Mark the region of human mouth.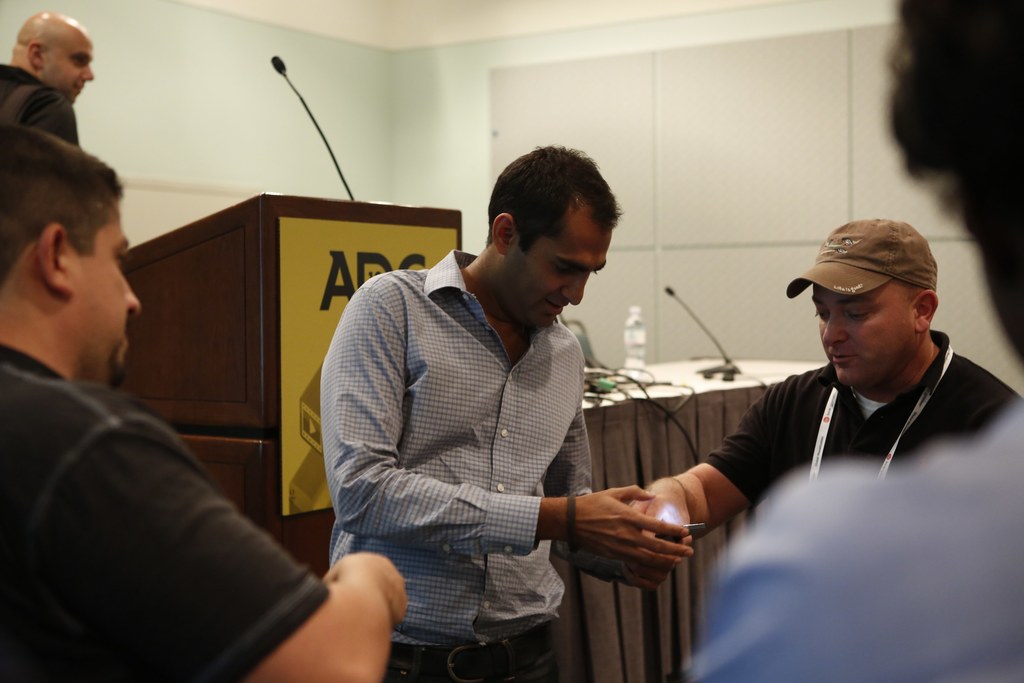
Region: <region>829, 352, 856, 367</region>.
